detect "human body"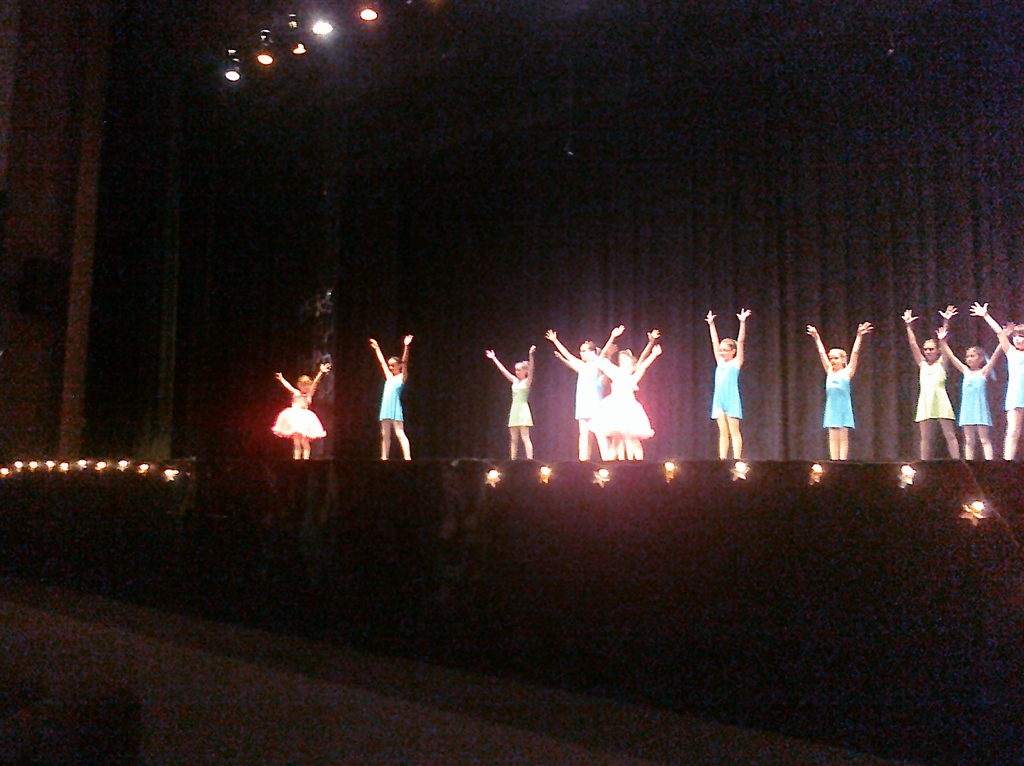
locate(899, 302, 957, 464)
